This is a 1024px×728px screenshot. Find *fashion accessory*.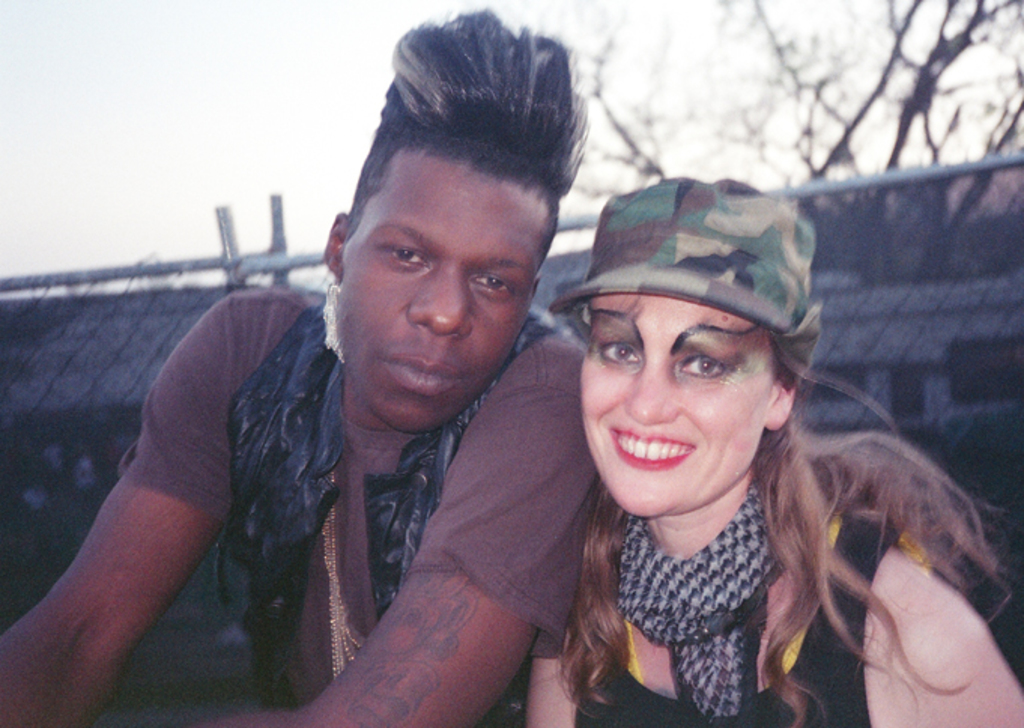
Bounding box: 314, 471, 367, 683.
